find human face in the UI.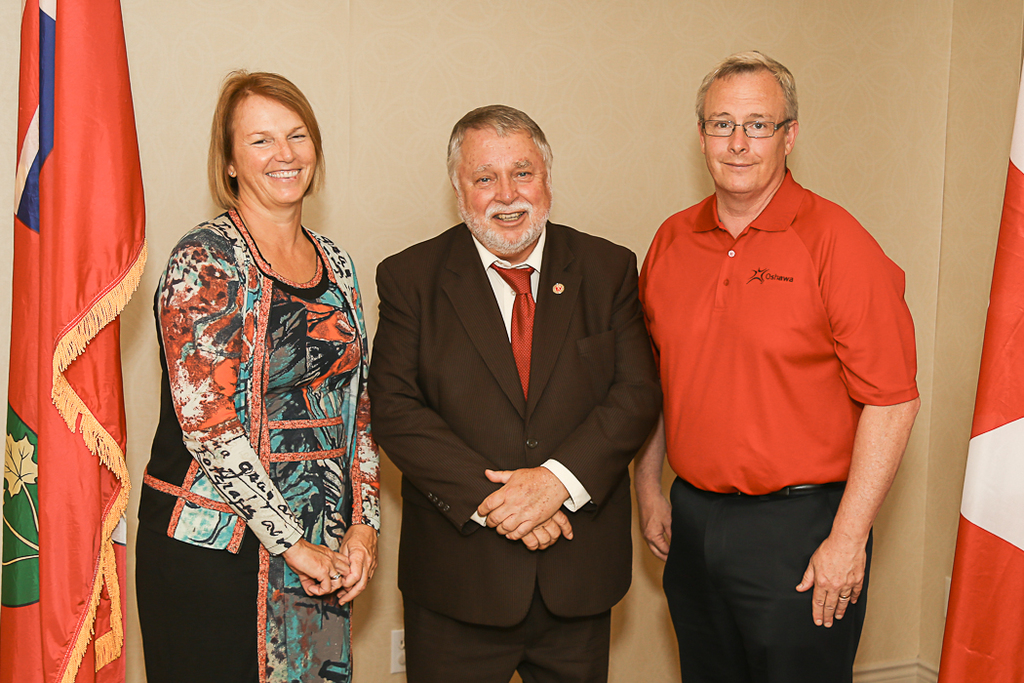
UI element at region(457, 130, 555, 254).
